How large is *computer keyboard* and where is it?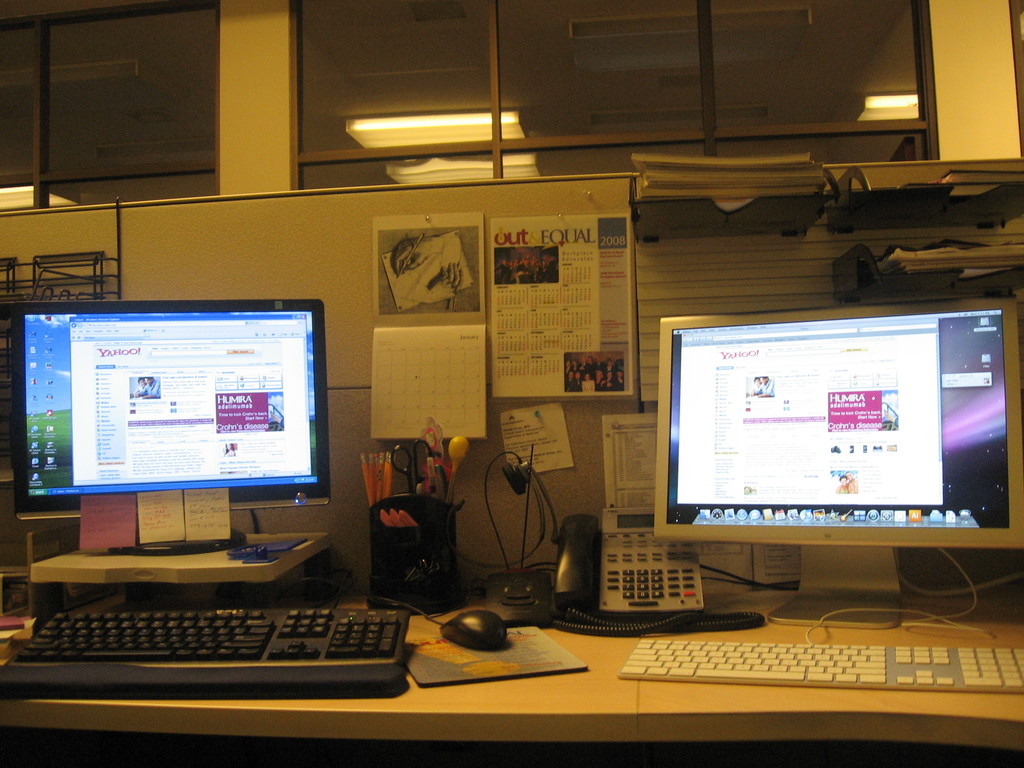
Bounding box: [x1=618, y1=547, x2=1023, y2=692].
